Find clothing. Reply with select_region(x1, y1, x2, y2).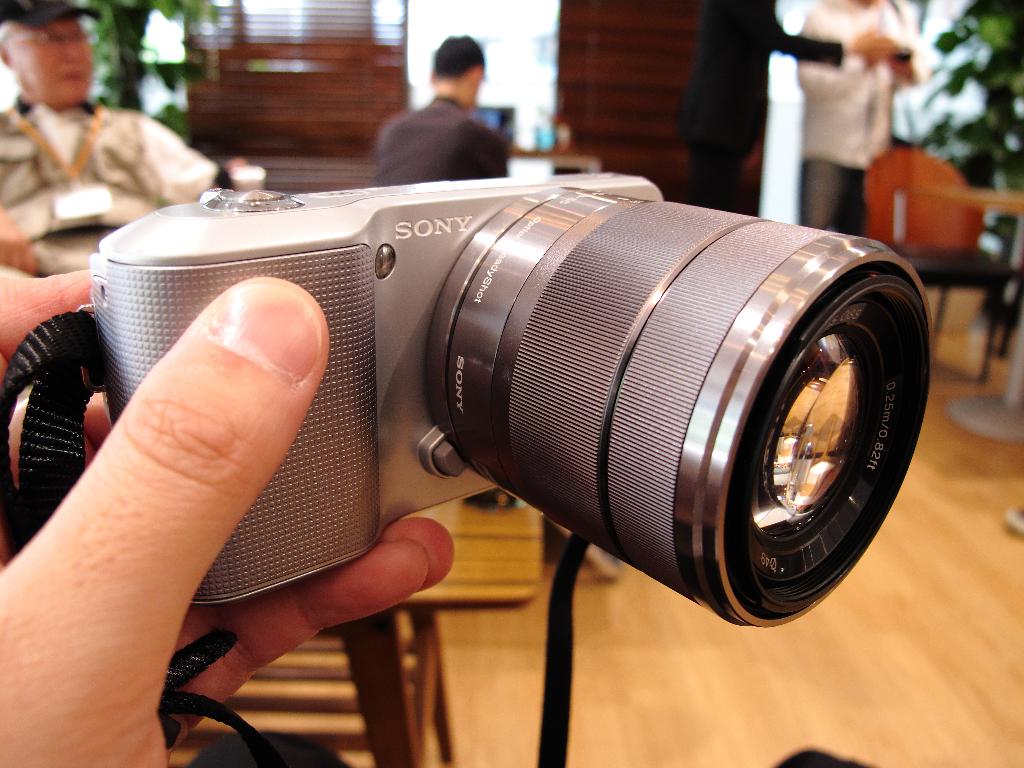
select_region(794, 0, 928, 236).
